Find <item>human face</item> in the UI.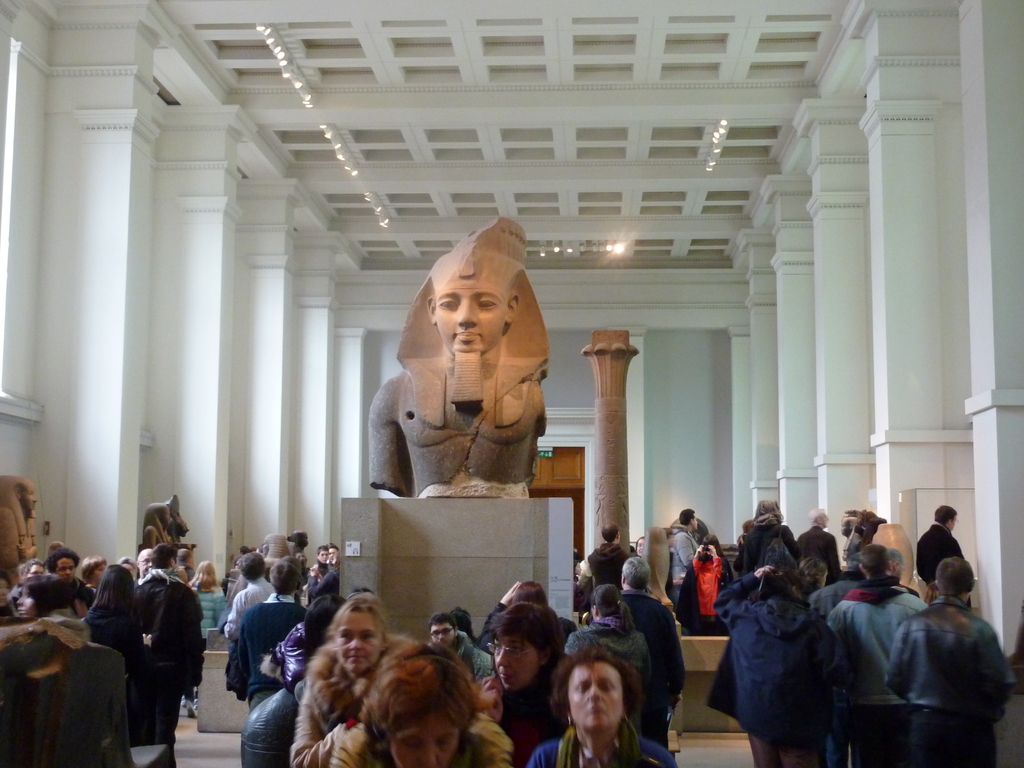
UI element at bbox=[395, 710, 460, 767].
